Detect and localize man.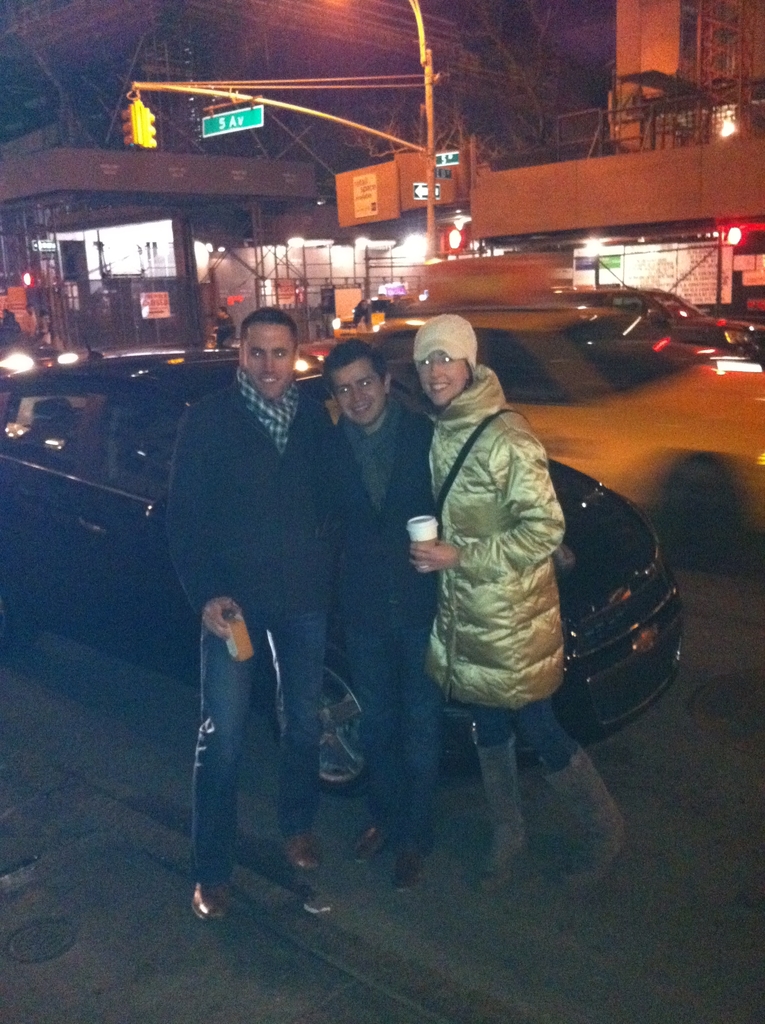
Localized at detection(165, 299, 370, 888).
